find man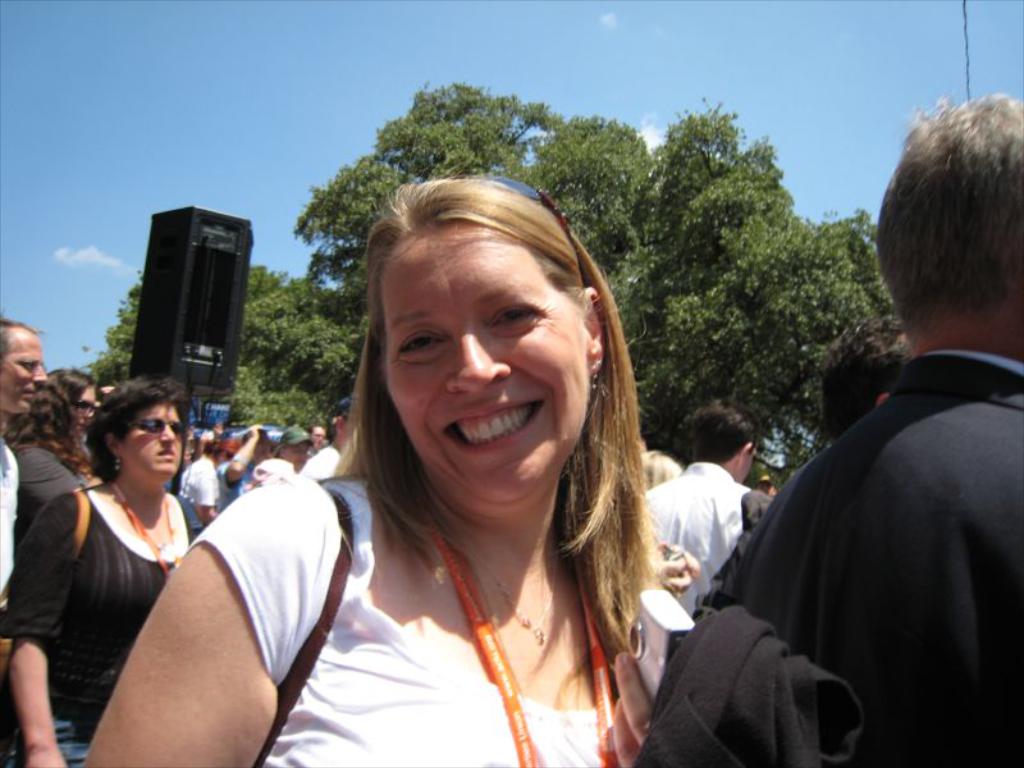
0, 312, 51, 625
